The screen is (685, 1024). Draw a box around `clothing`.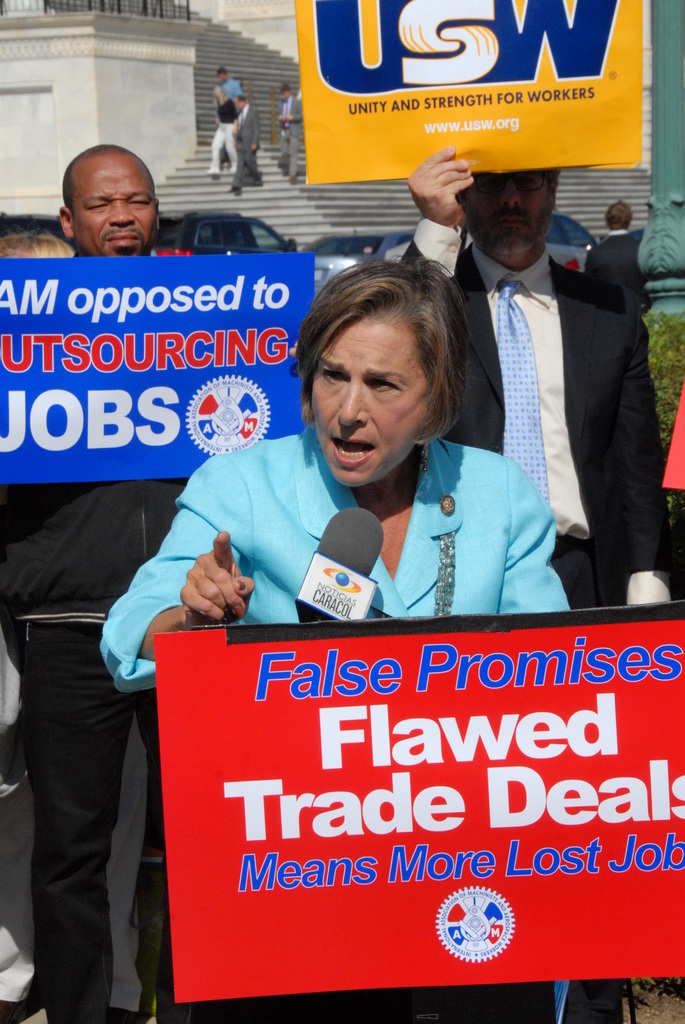
bbox=(396, 216, 675, 610).
